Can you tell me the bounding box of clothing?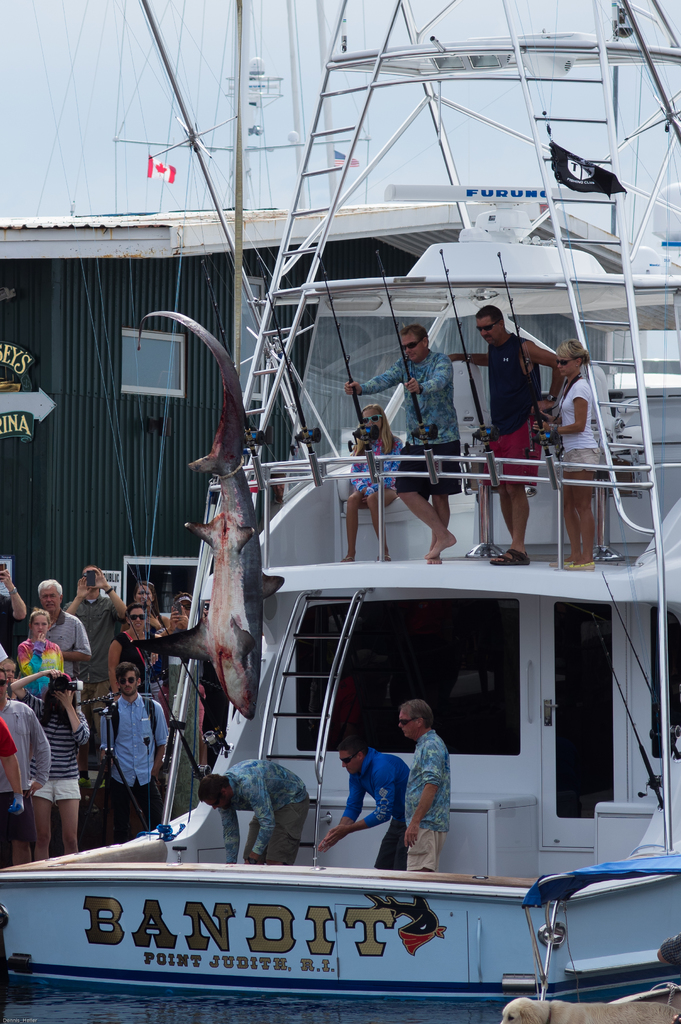
{"left": 121, "top": 627, "right": 158, "bottom": 685}.
